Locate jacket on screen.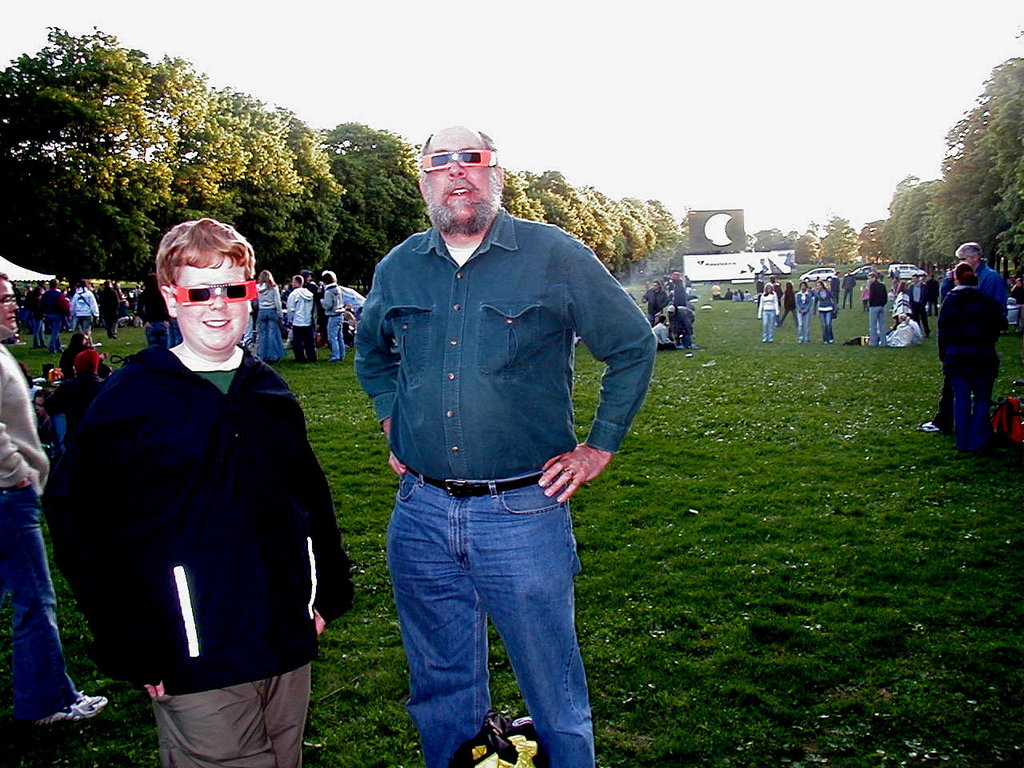
On screen at left=41, top=346, right=358, bottom=694.
